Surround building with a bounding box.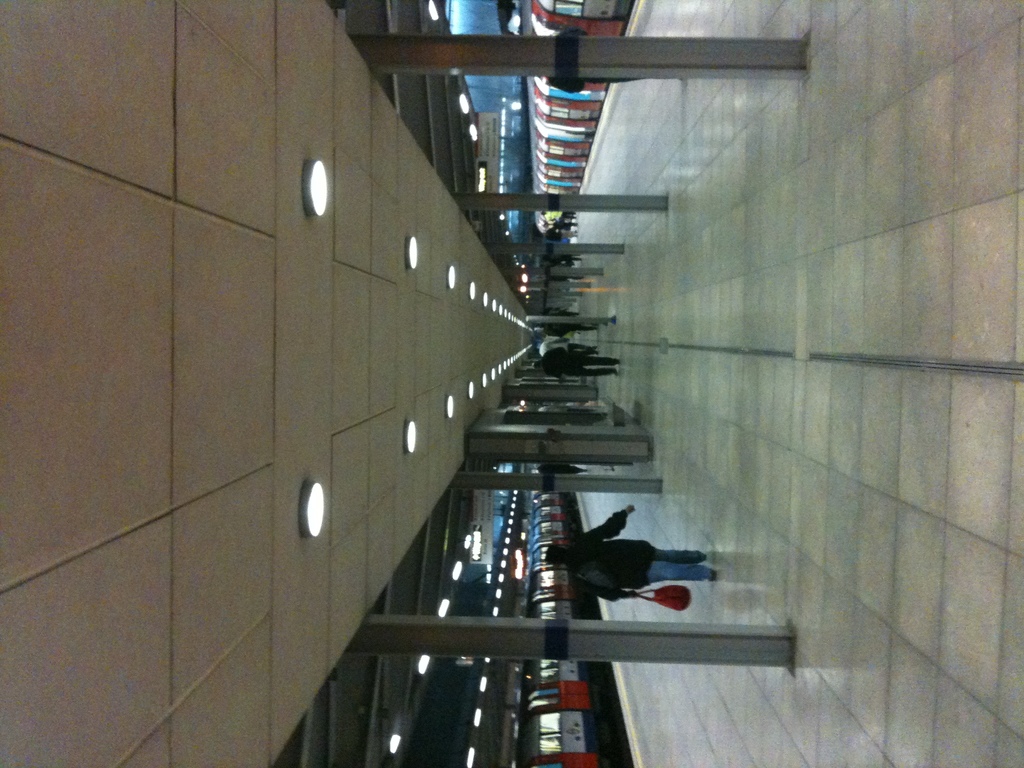
locate(0, 0, 1023, 767).
